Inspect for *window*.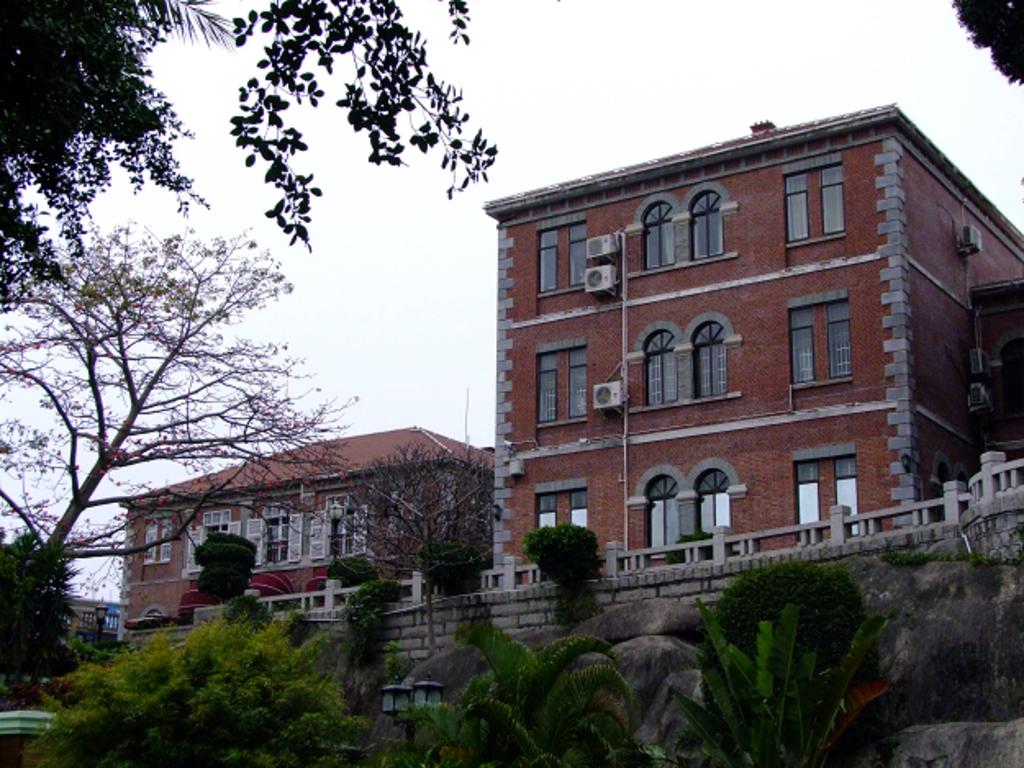
Inspection: (left=837, top=460, right=857, bottom=535).
